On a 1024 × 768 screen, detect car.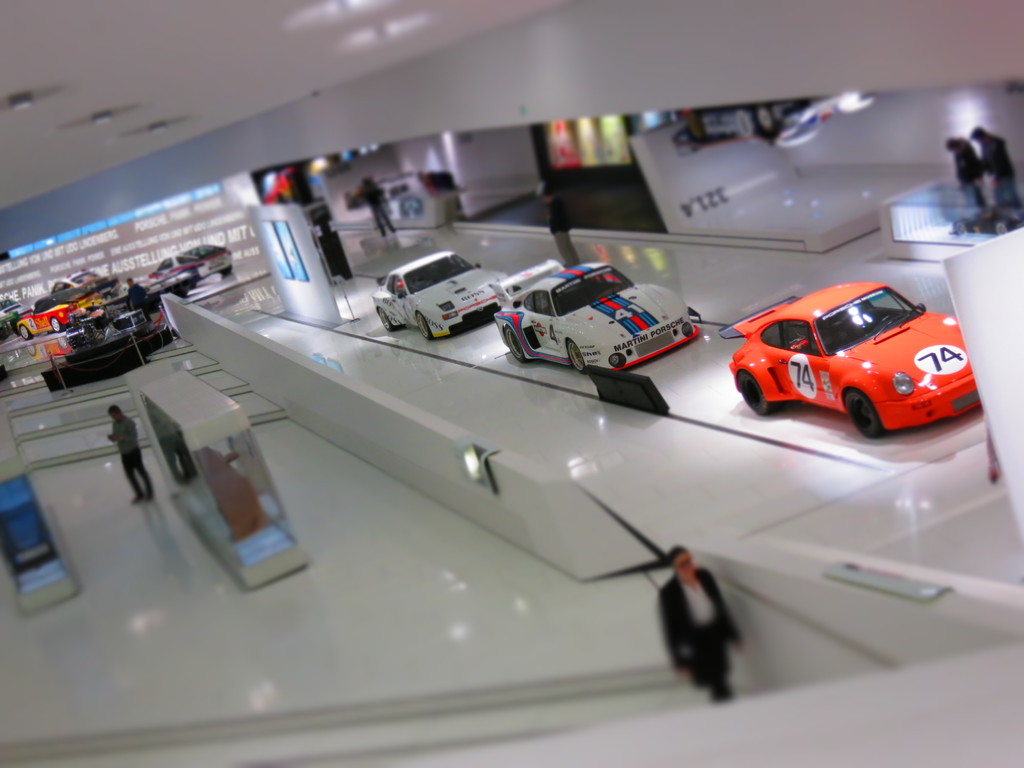
[718,282,982,439].
